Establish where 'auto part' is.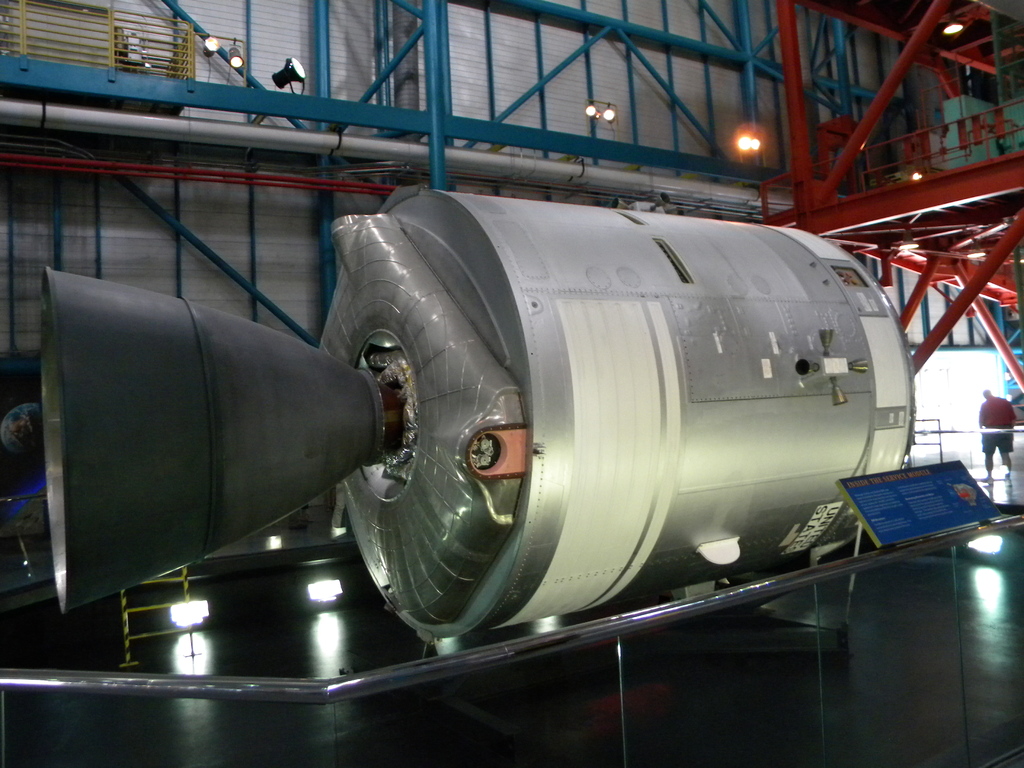
Established at 37 186 916 644.
